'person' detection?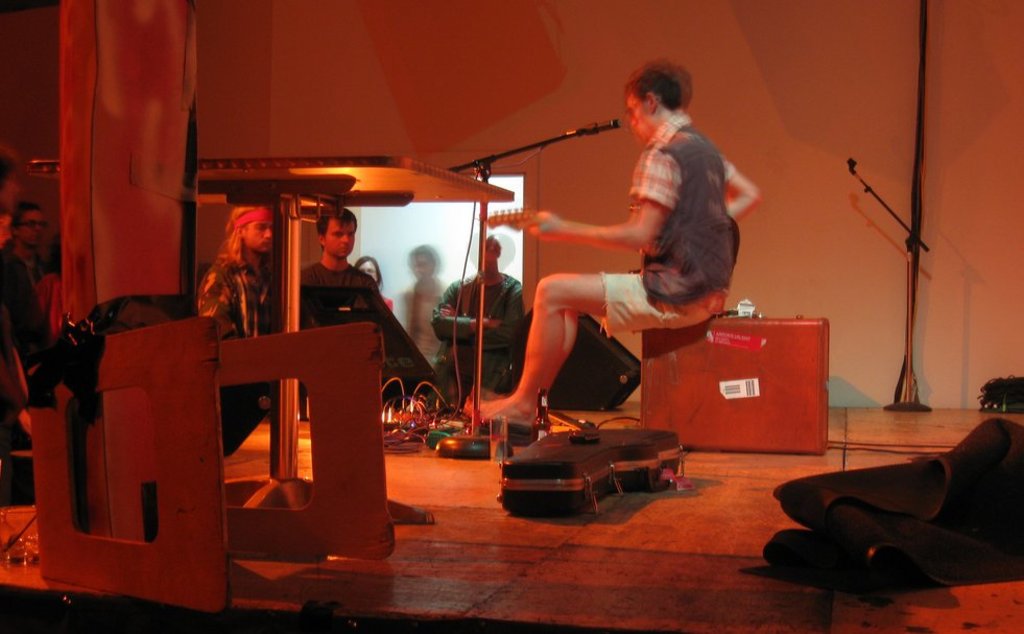
518/72/744/426
